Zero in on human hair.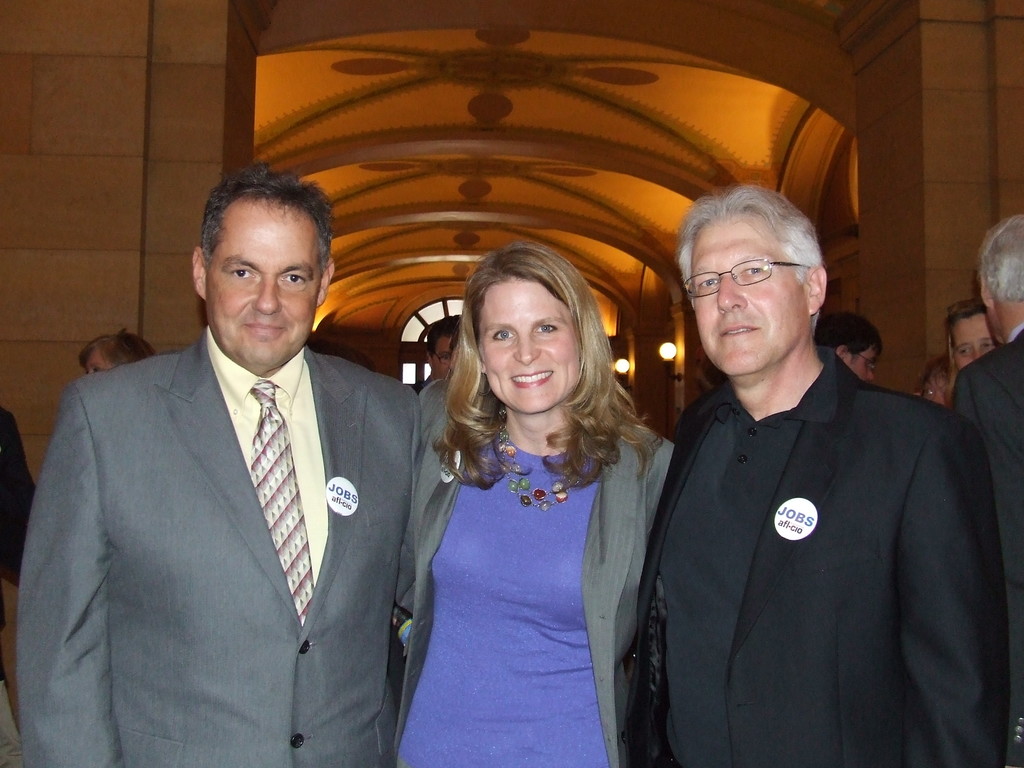
Zeroed in: bbox=[426, 311, 463, 367].
